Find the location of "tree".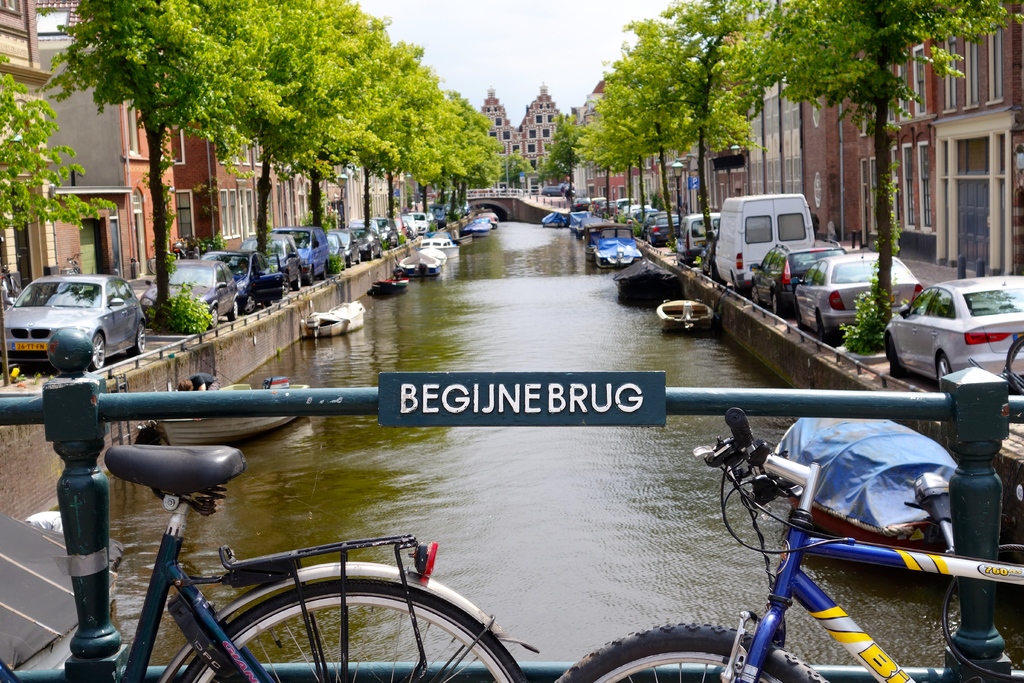
Location: left=31, top=0, right=502, bottom=312.
